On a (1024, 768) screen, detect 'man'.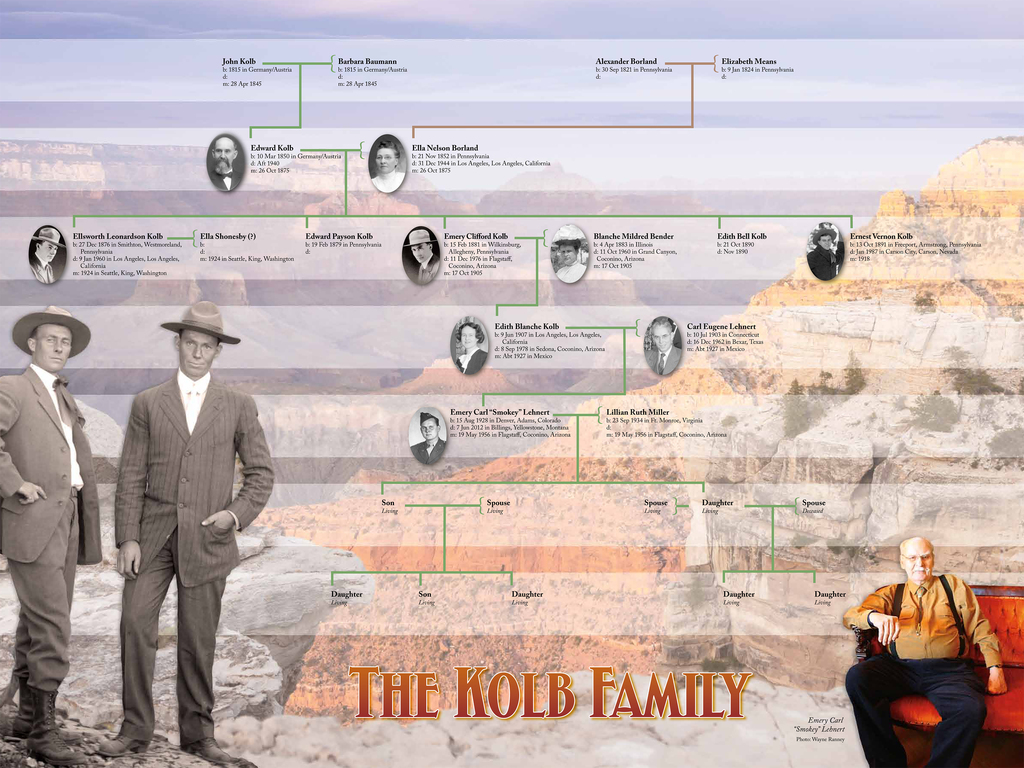
<box>841,536,1006,767</box>.
